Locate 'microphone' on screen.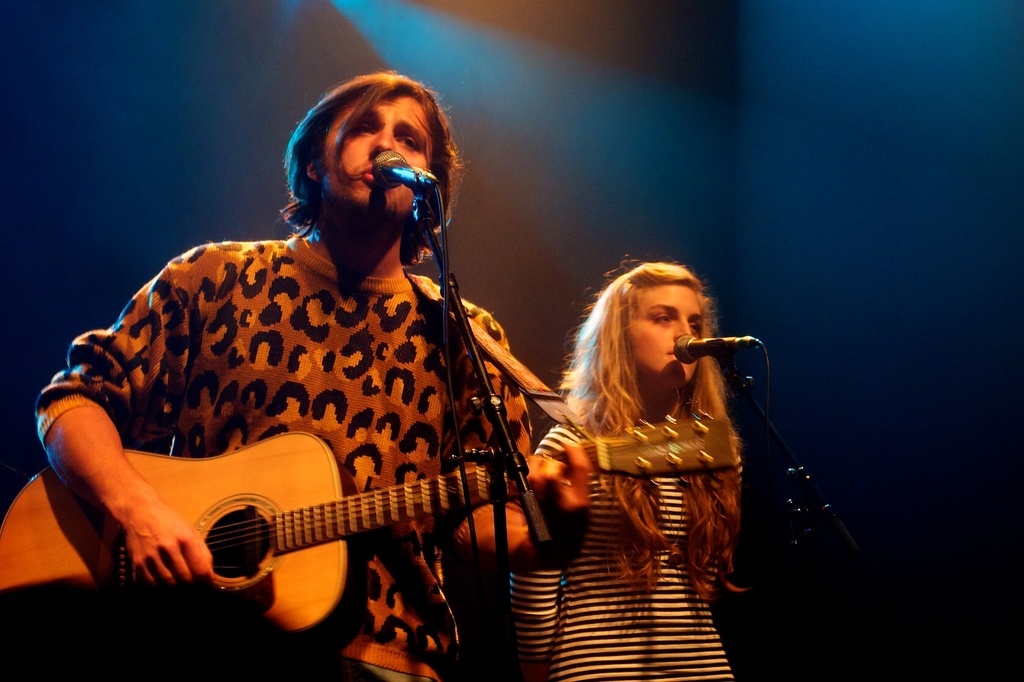
On screen at locate(670, 333, 767, 371).
